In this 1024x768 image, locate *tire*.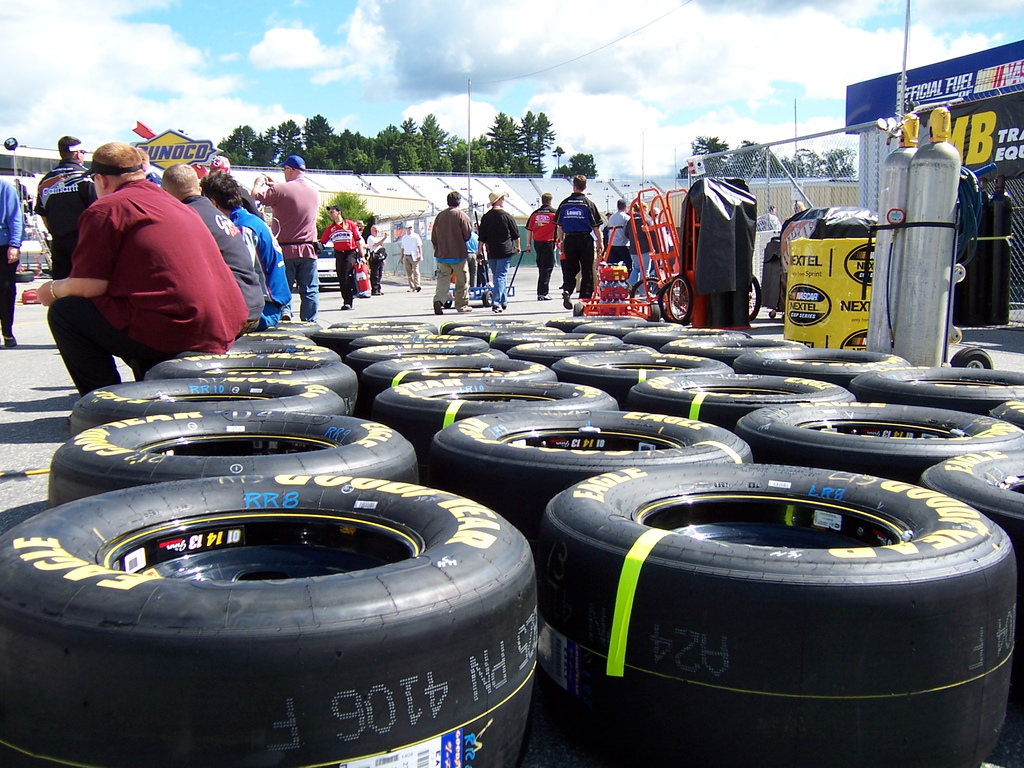
Bounding box: 0,470,541,767.
